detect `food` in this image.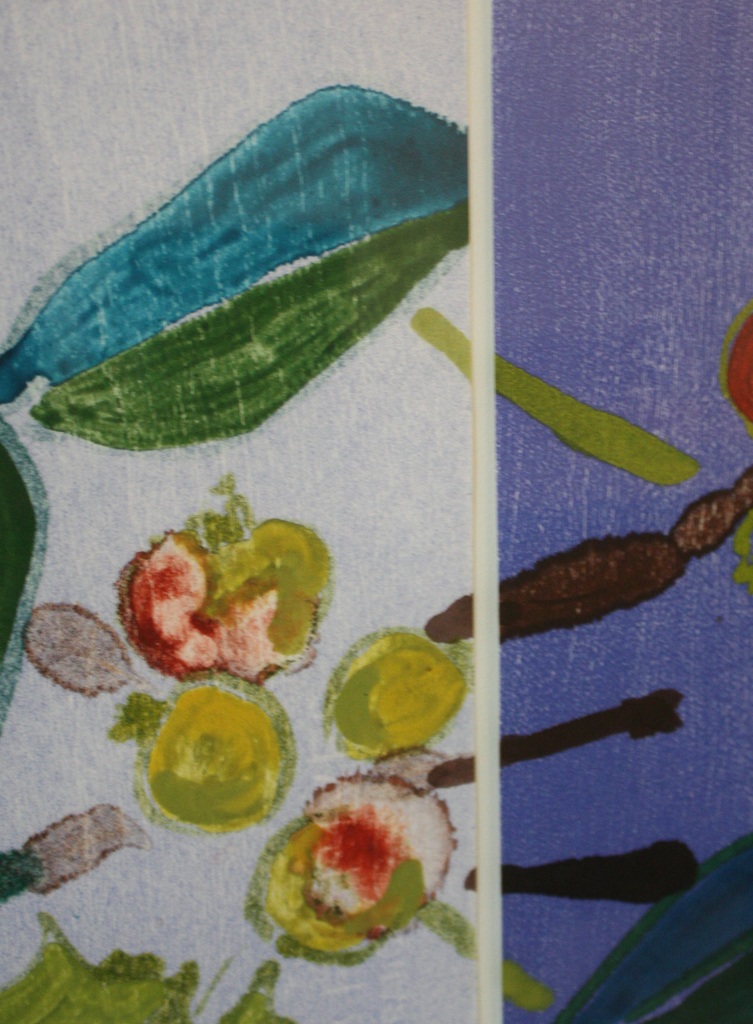
Detection: <region>105, 471, 338, 690</region>.
